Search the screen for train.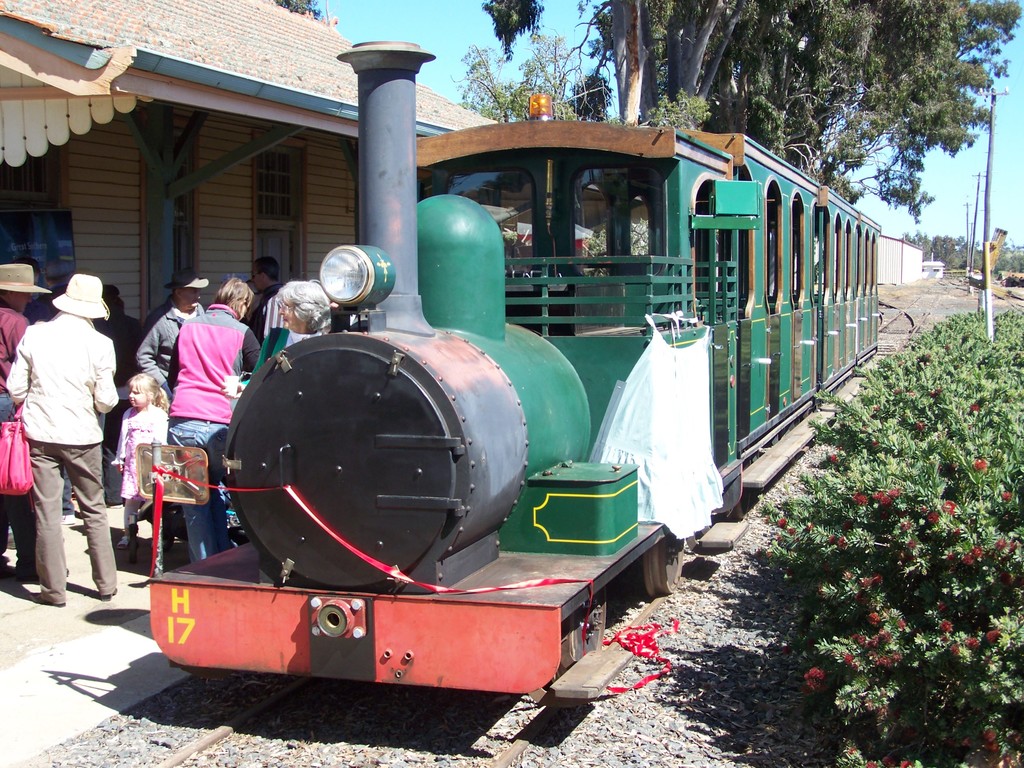
Found at detection(140, 40, 886, 714).
